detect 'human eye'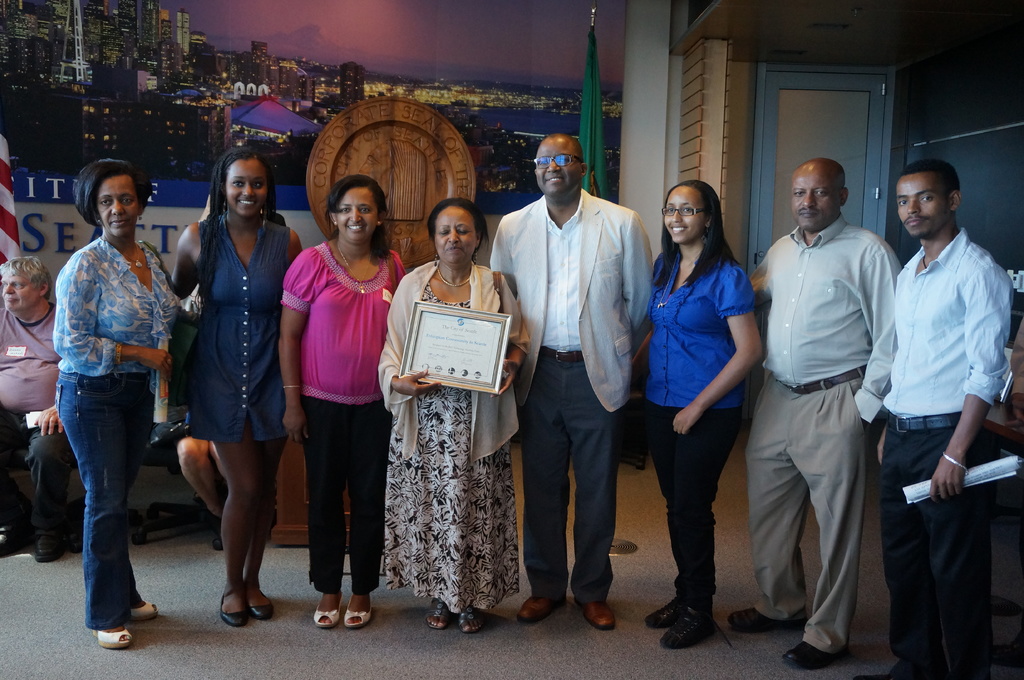
x1=668, y1=206, x2=676, y2=214
